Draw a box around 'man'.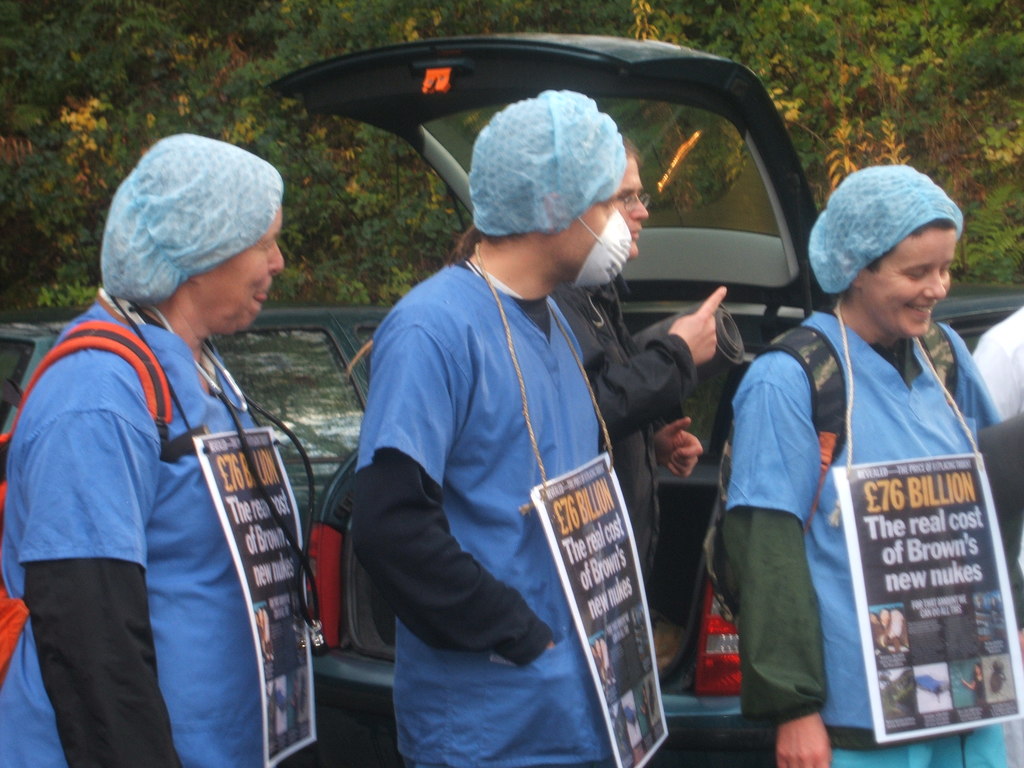
pyautogui.locateOnScreen(542, 131, 733, 598).
